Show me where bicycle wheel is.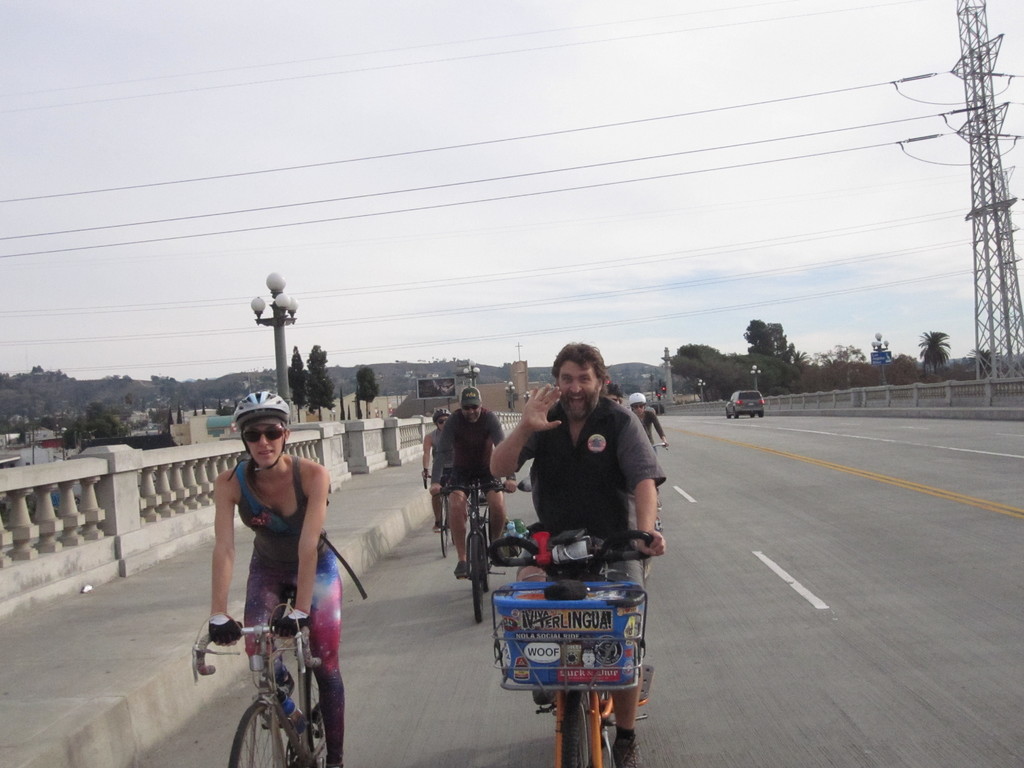
bicycle wheel is at detection(229, 697, 305, 767).
